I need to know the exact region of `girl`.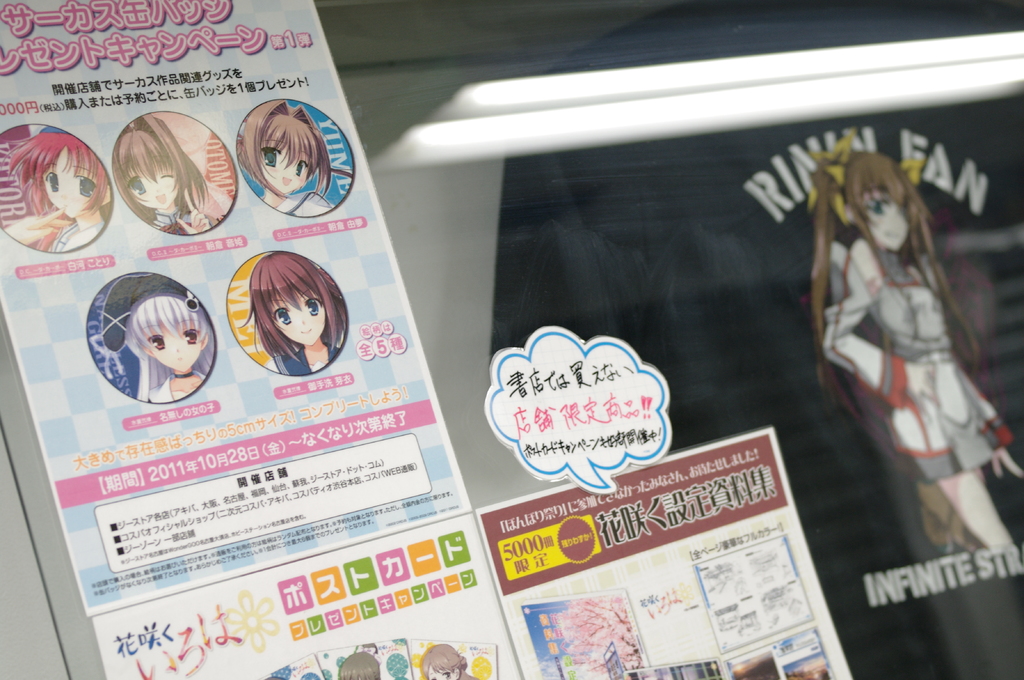
Region: x1=239 y1=248 x2=349 y2=370.
